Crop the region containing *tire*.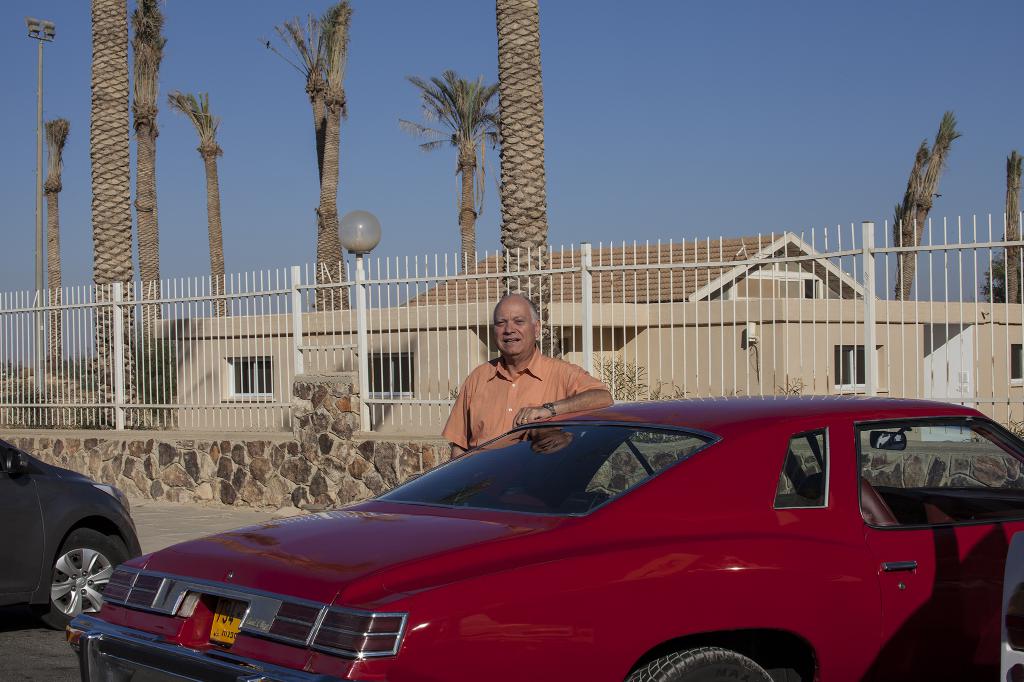
Crop region: rect(627, 647, 774, 681).
